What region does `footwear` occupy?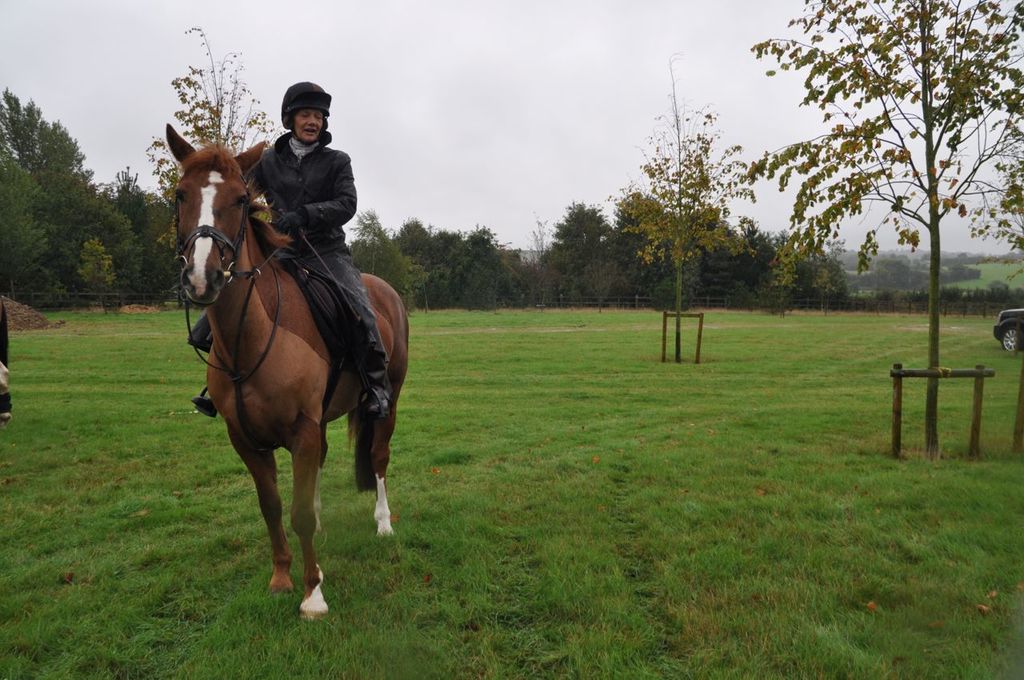
363 369 391 415.
